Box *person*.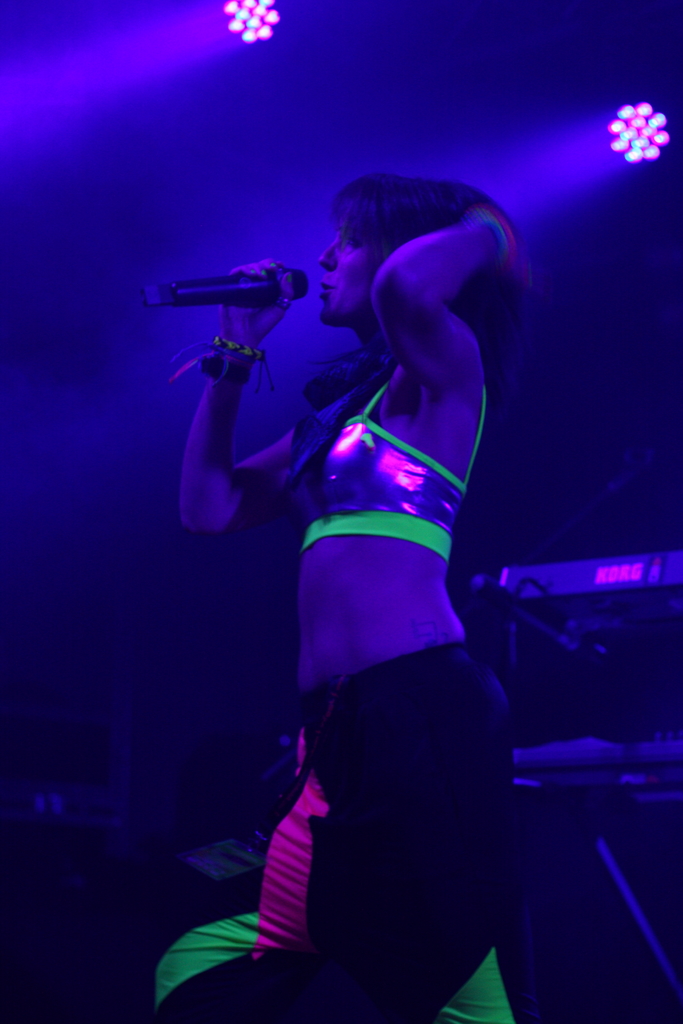
crop(161, 164, 536, 1023).
